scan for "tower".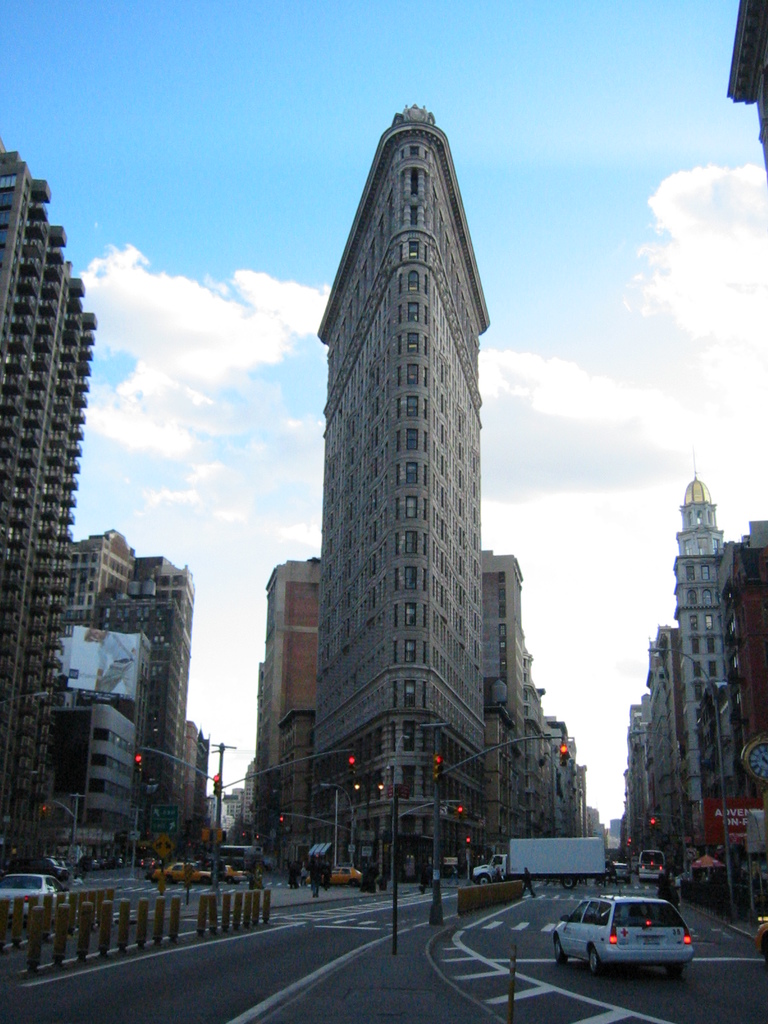
Scan result: 255:564:332:837.
